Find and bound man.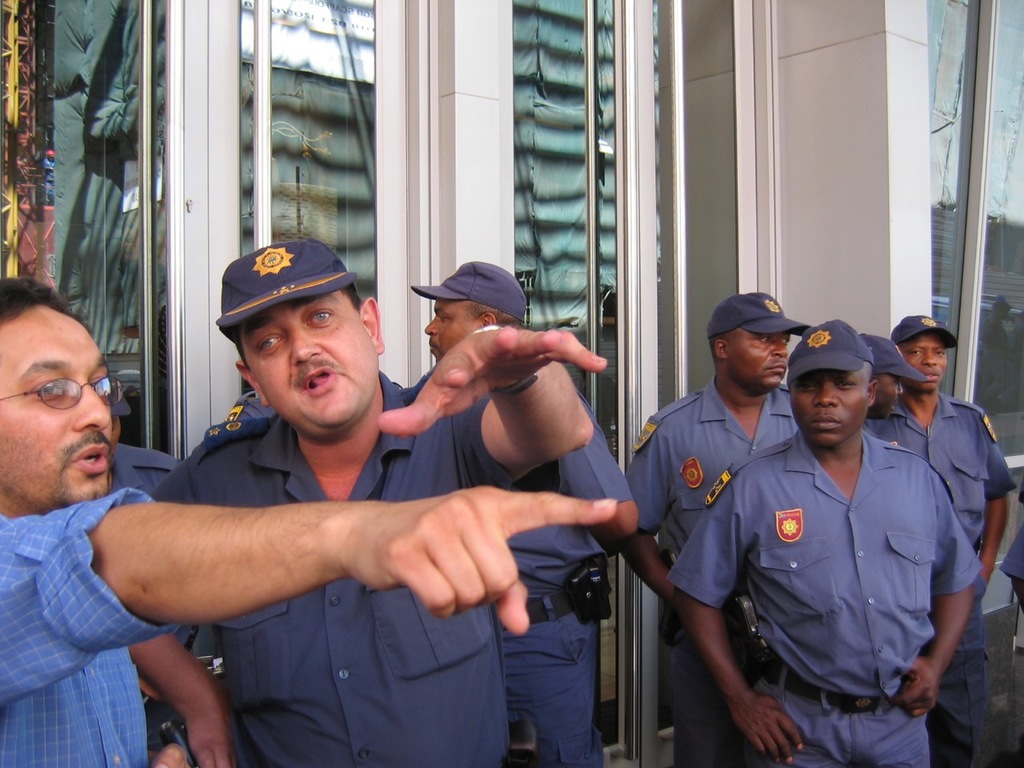
Bound: BBox(394, 252, 635, 767).
